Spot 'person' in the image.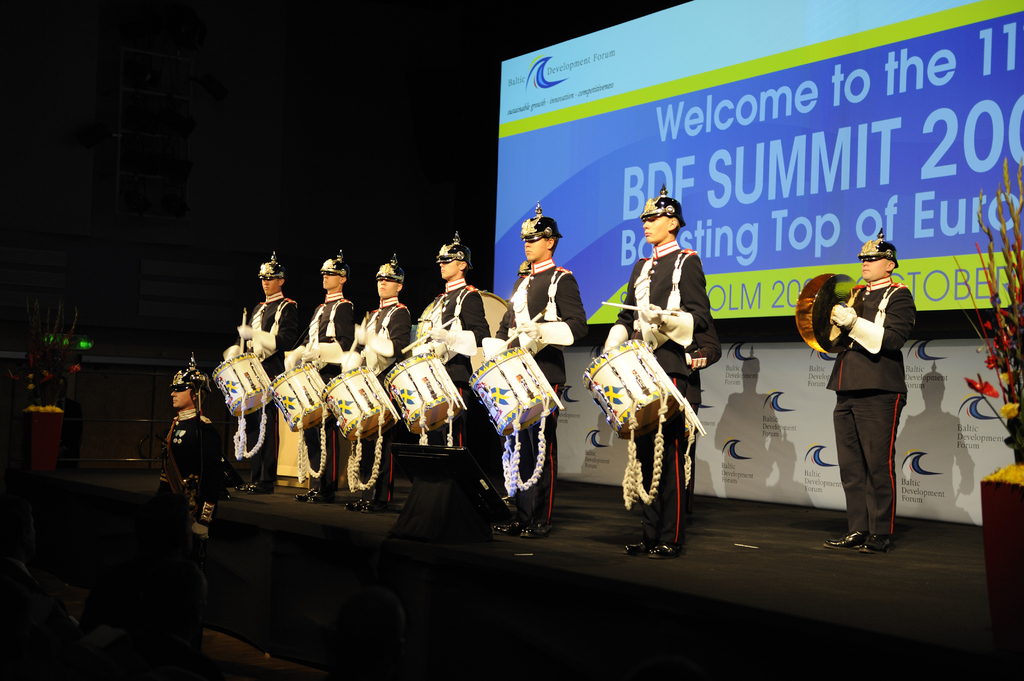
'person' found at [282,246,362,503].
